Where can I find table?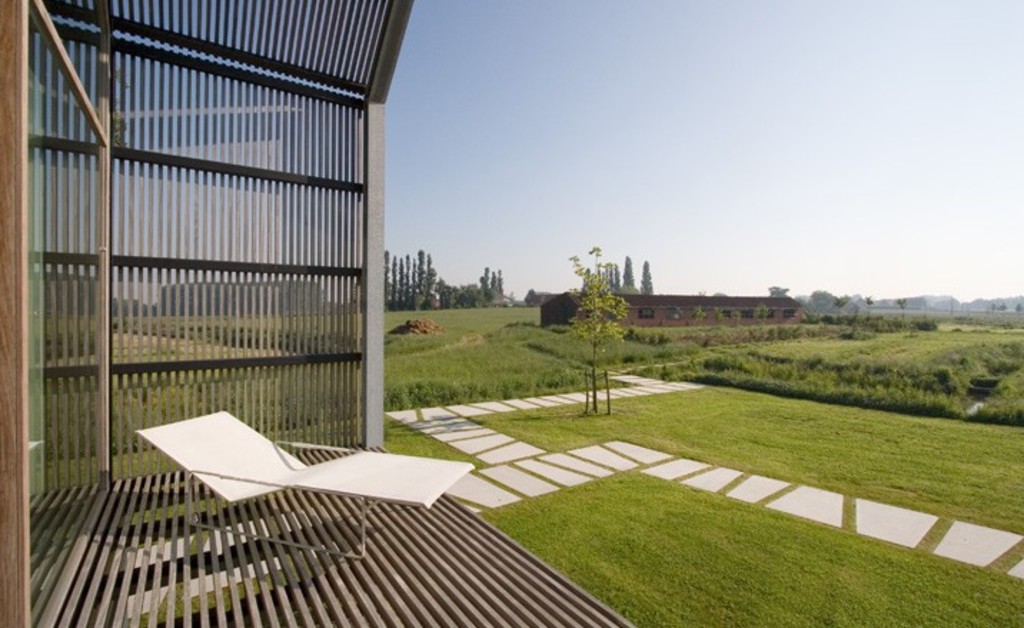
You can find it at 134:408:479:561.
